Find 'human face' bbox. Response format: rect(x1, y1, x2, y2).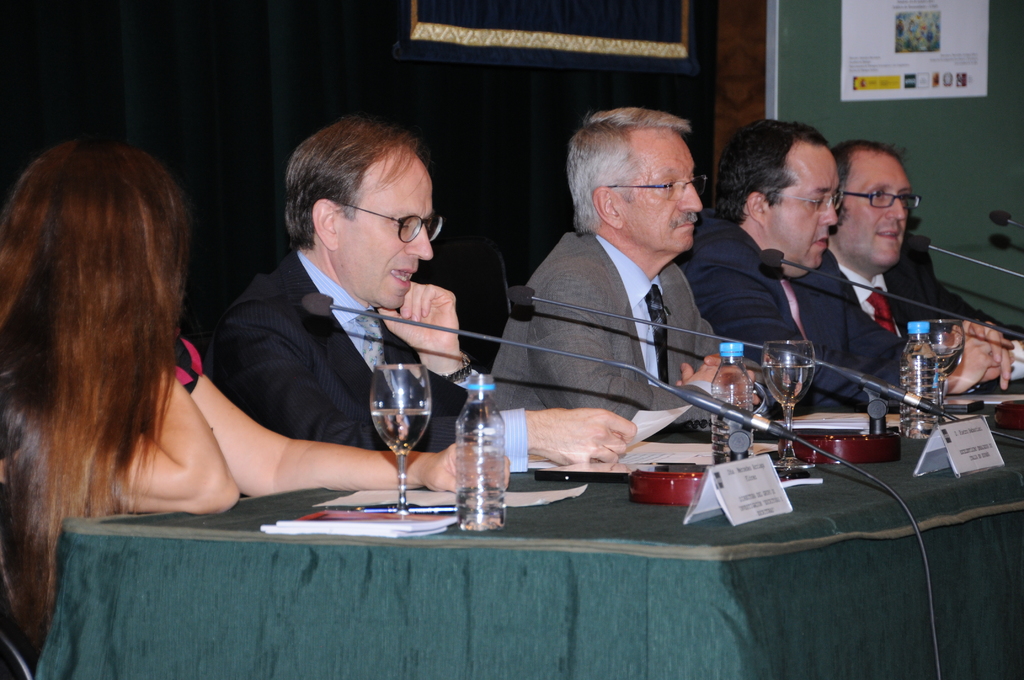
rect(339, 168, 443, 312).
